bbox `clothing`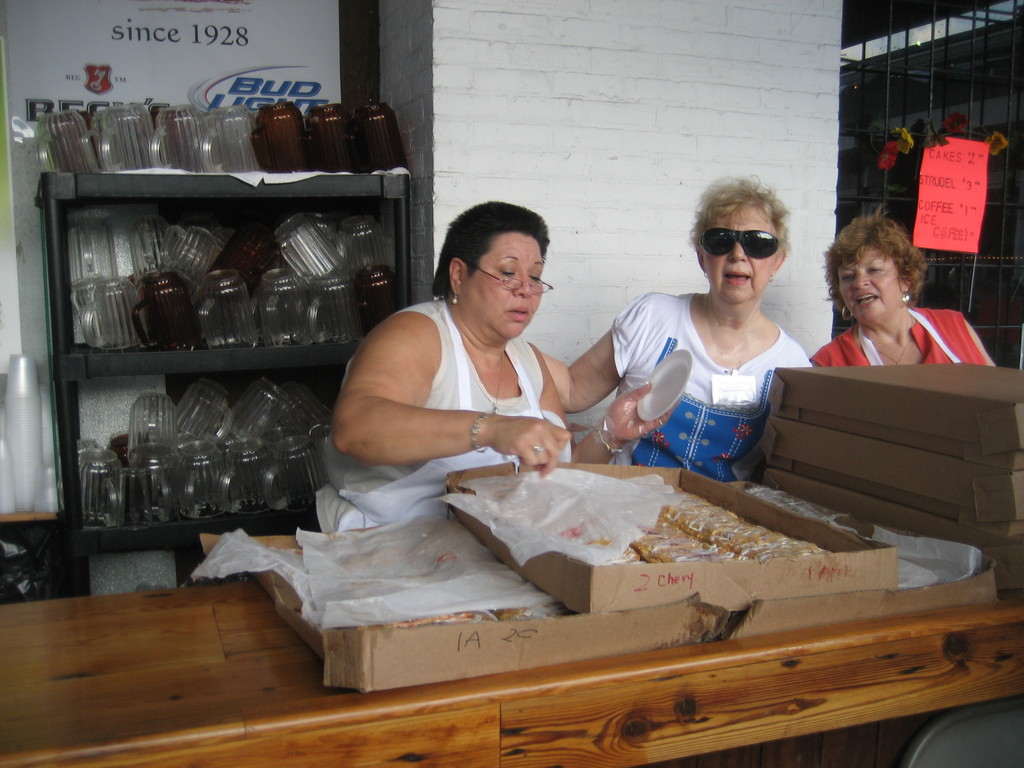
box(315, 296, 570, 536)
